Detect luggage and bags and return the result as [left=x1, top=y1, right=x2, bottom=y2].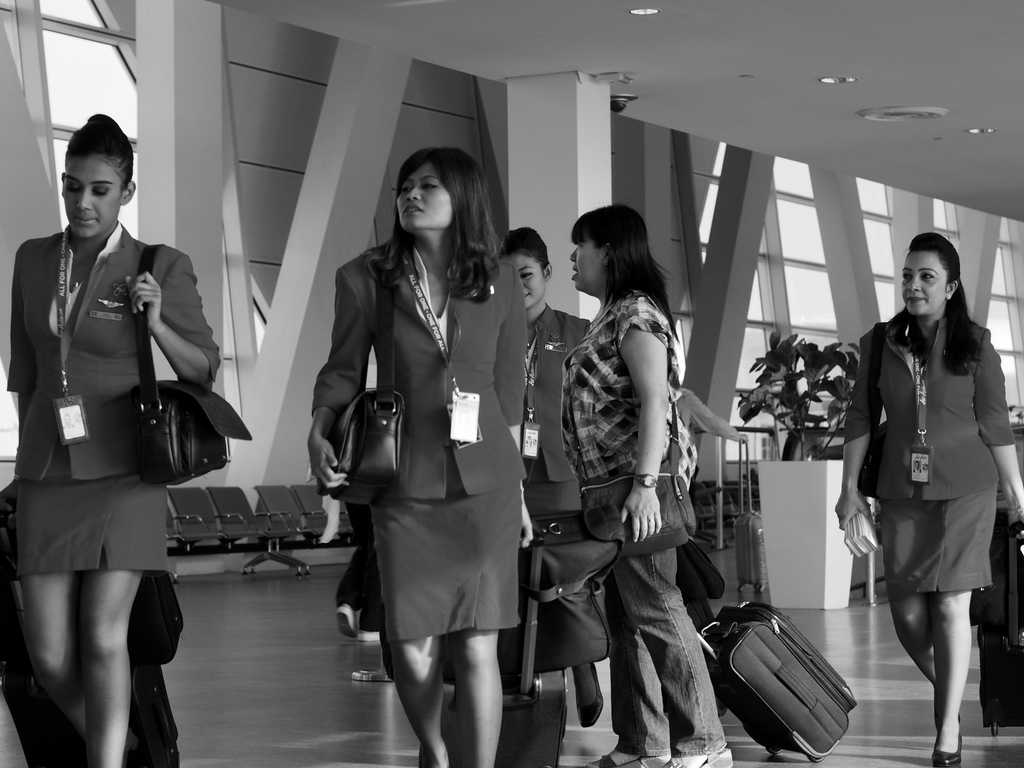
[left=575, top=295, right=694, bottom=549].
